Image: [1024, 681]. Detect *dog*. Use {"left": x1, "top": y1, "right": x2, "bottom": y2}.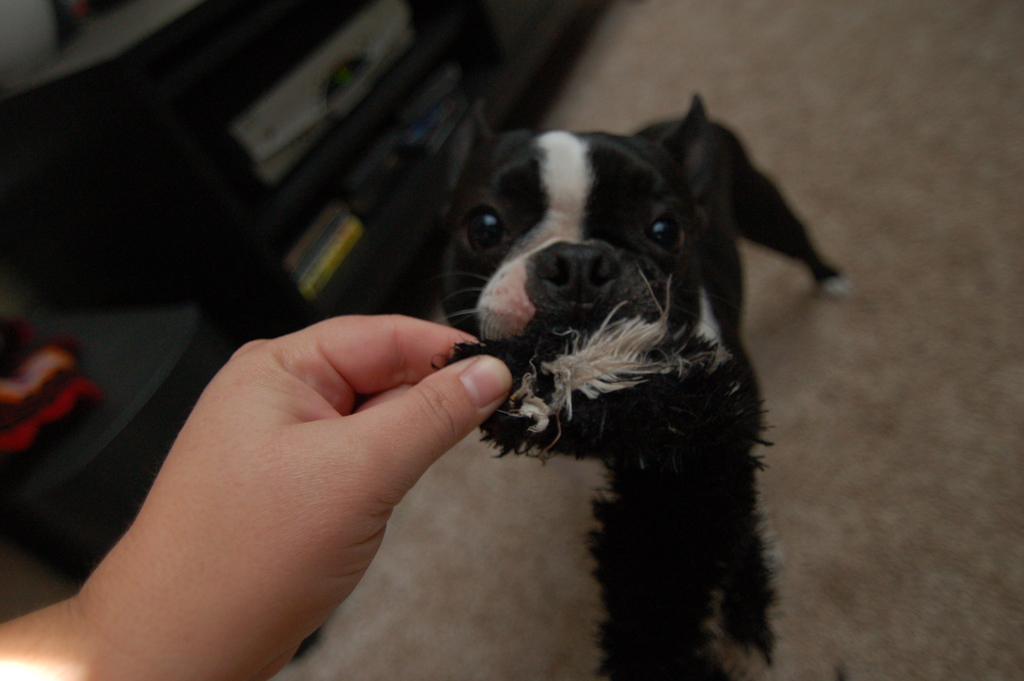
{"left": 342, "top": 86, "right": 897, "bottom": 680}.
